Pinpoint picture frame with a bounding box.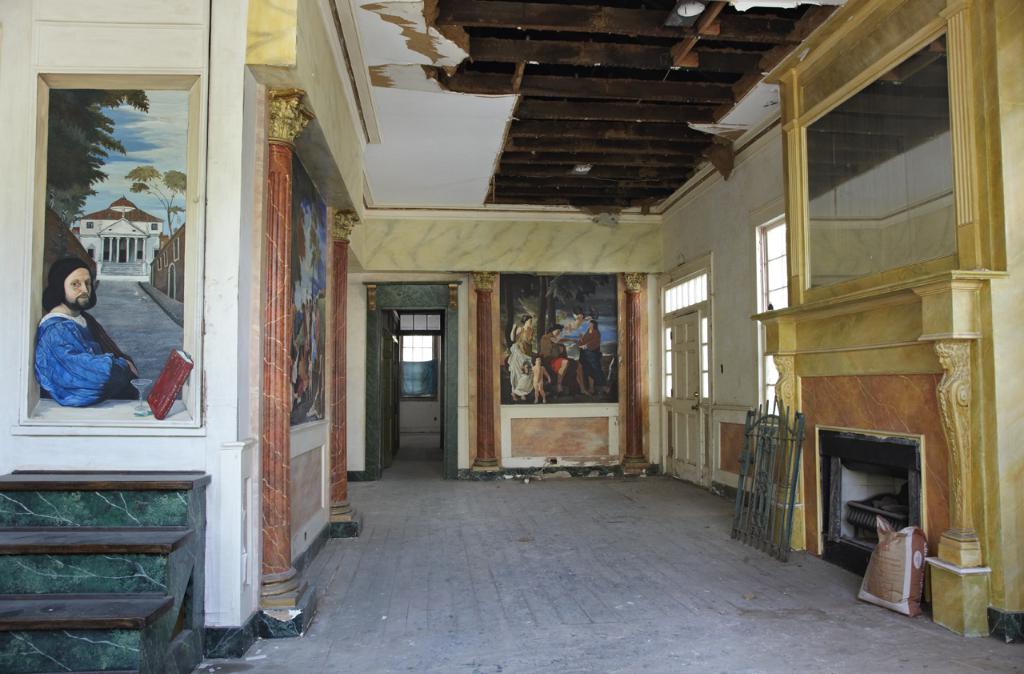
left=287, top=153, right=336, bottom=443.
